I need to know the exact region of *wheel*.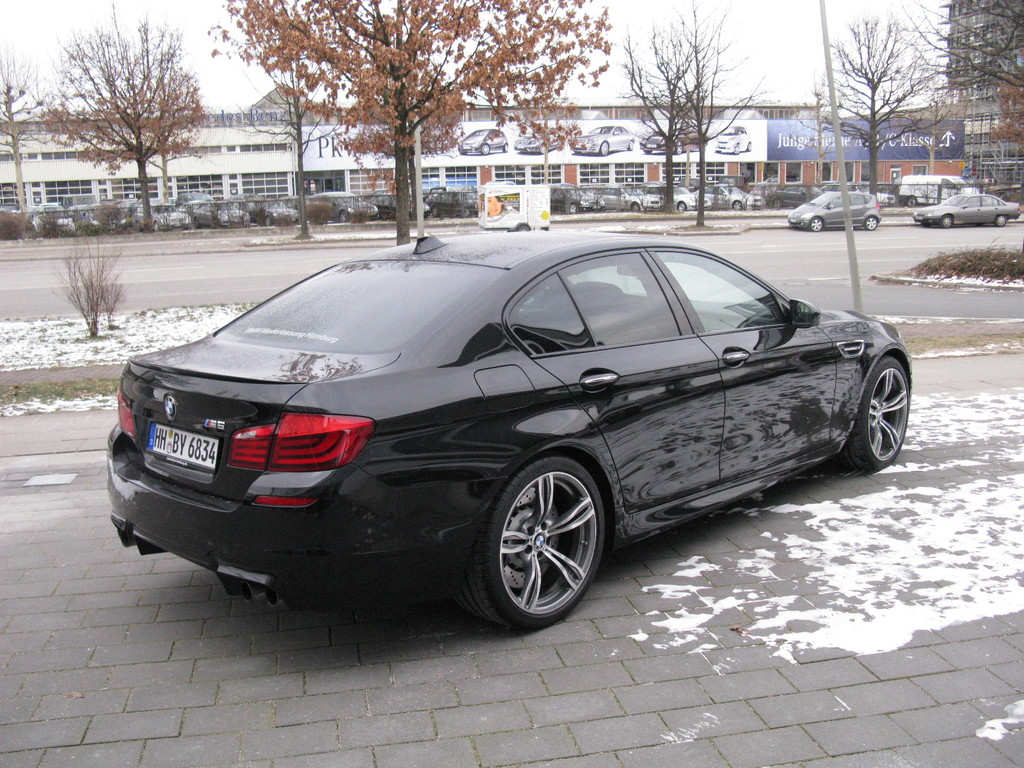
Region: box=[599, 142, 609, 155].
